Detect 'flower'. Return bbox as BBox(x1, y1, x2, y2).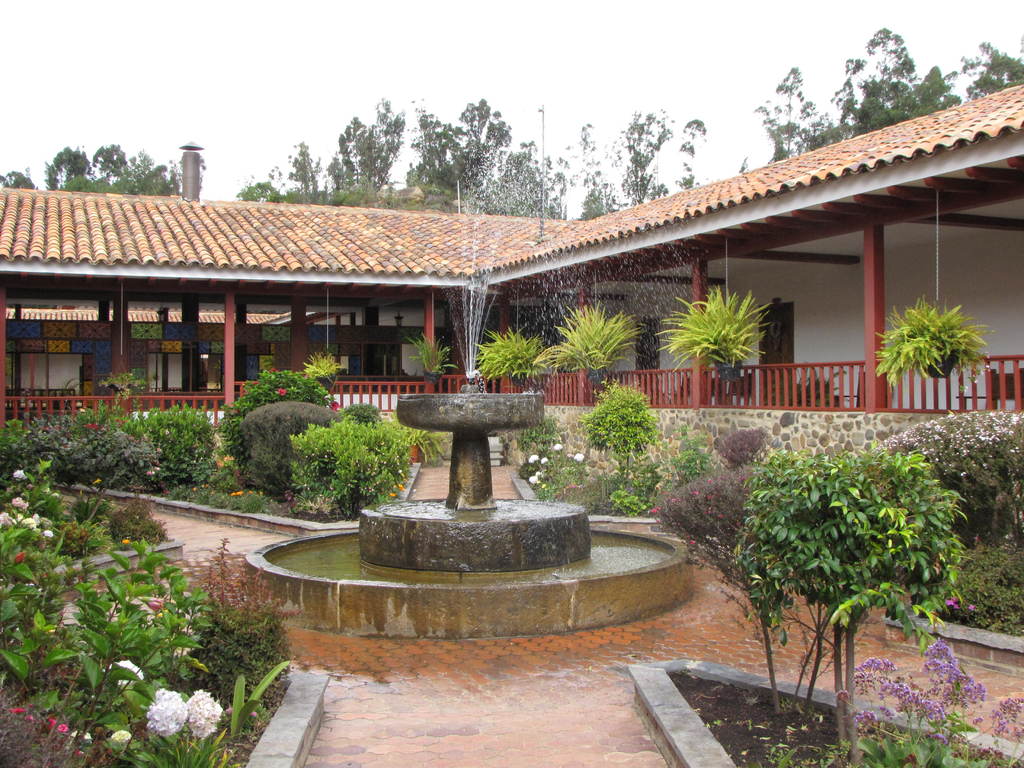
BBox(154, 466, 163, 472).
